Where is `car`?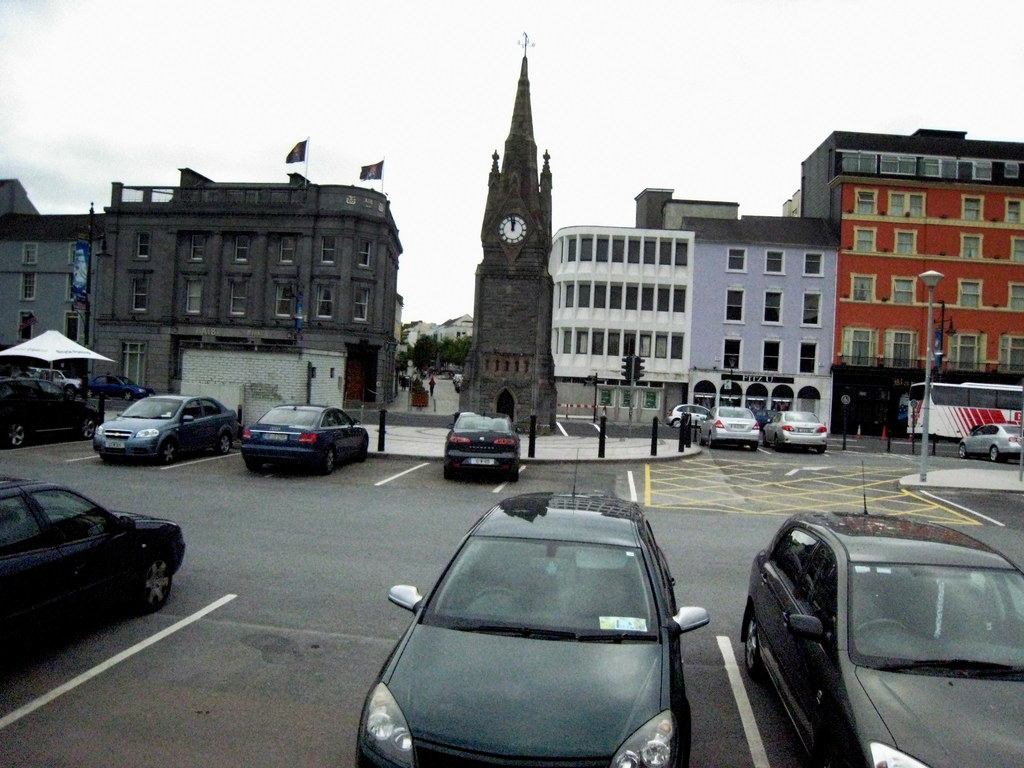
<region>237, 401, 369, 477</region>.
